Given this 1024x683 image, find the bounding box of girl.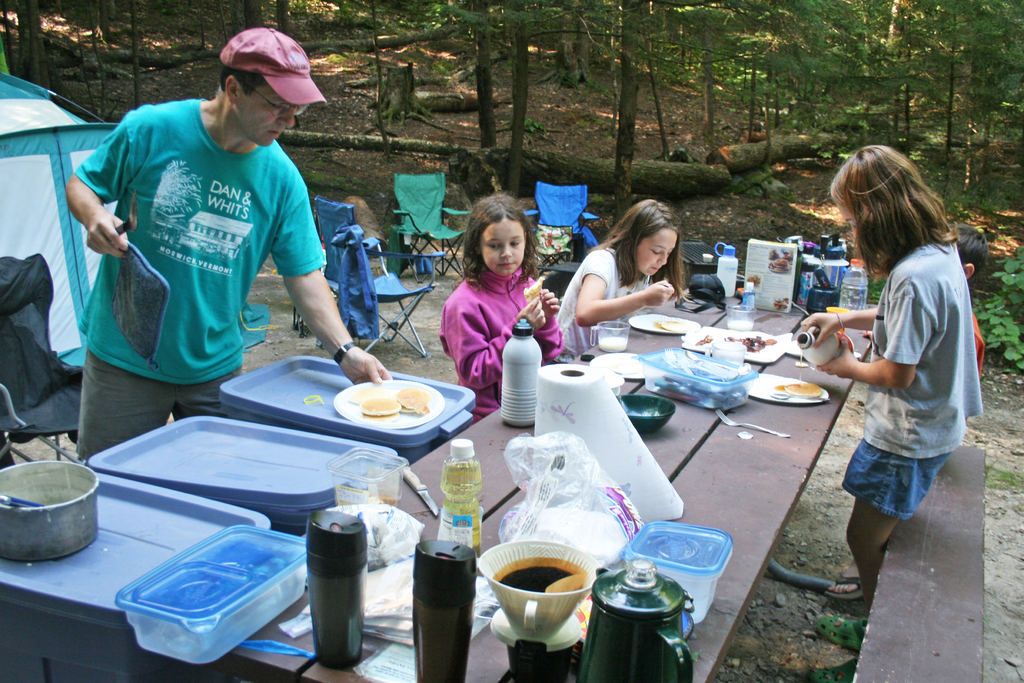
x1=557, y1=196, x2=684, y2=355.
